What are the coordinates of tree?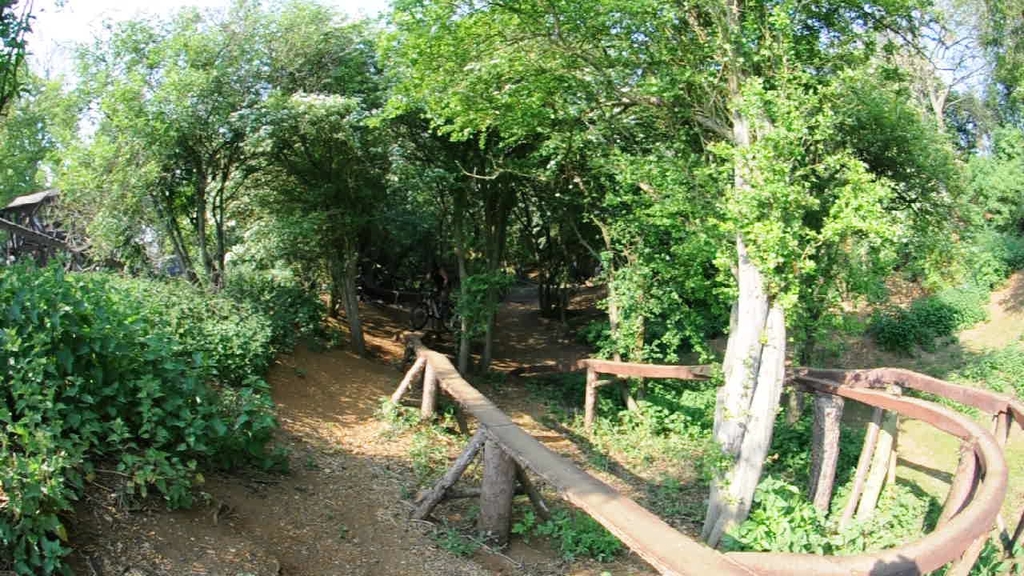
detection(481, 0, 982, 551).
